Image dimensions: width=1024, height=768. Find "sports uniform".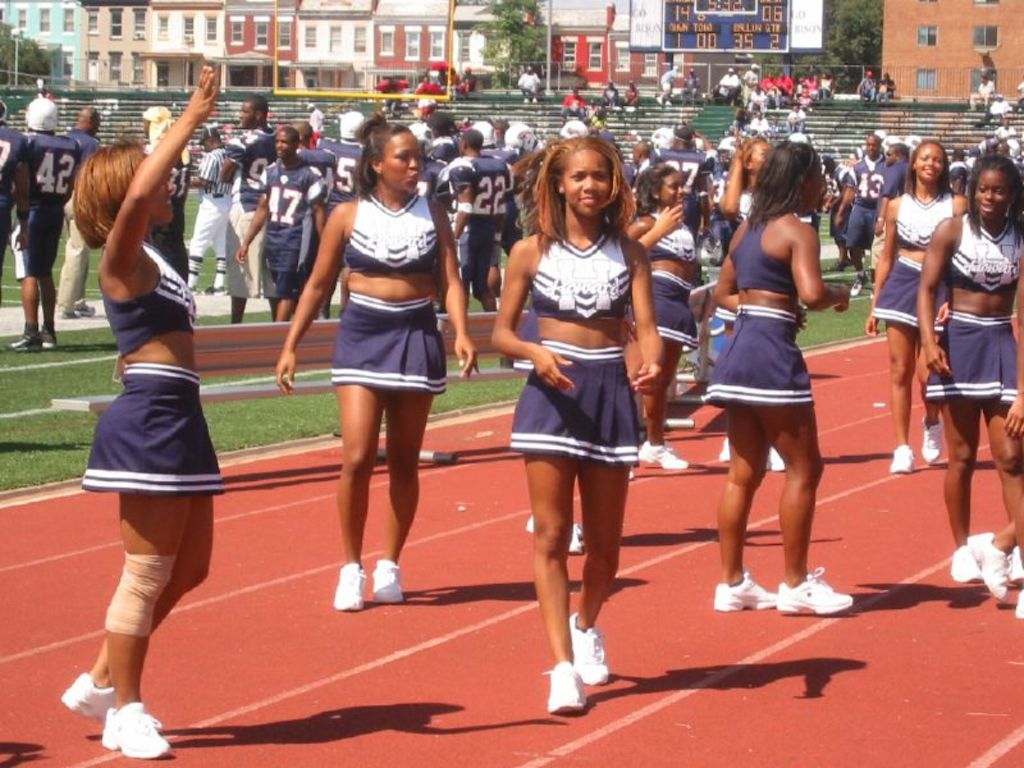
687,197,869,607.
